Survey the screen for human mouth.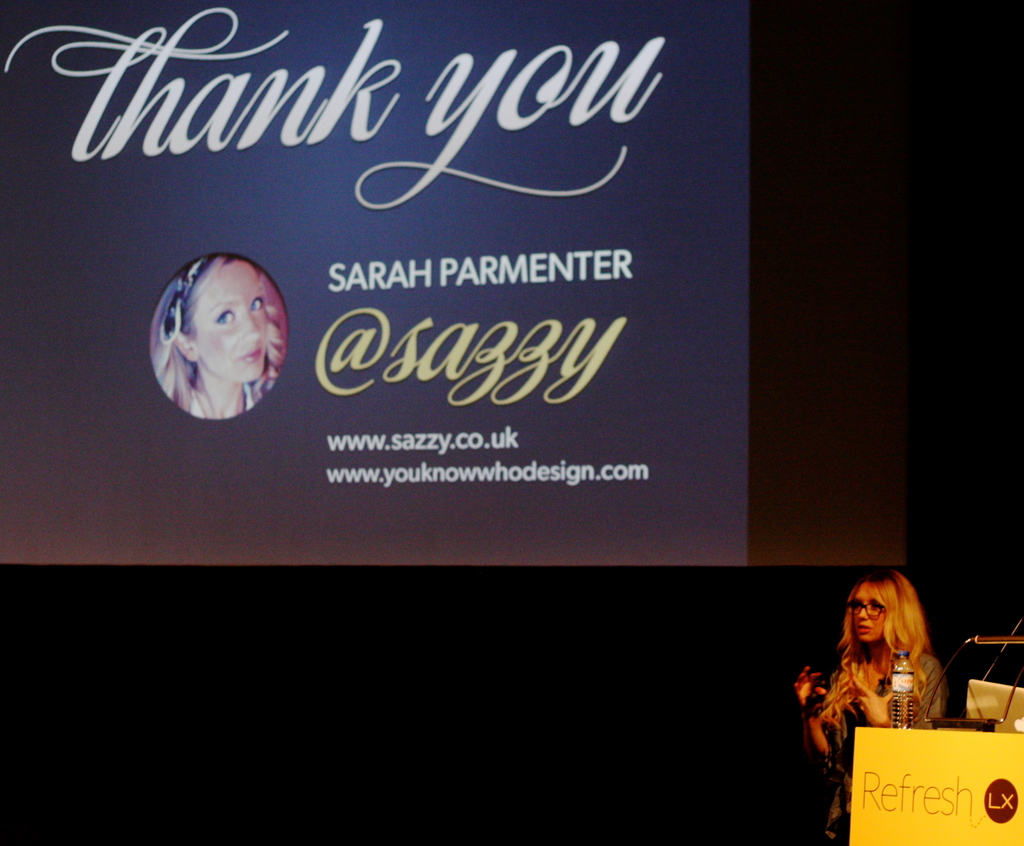
Survey found: <box>854,631,869,642</box>.
